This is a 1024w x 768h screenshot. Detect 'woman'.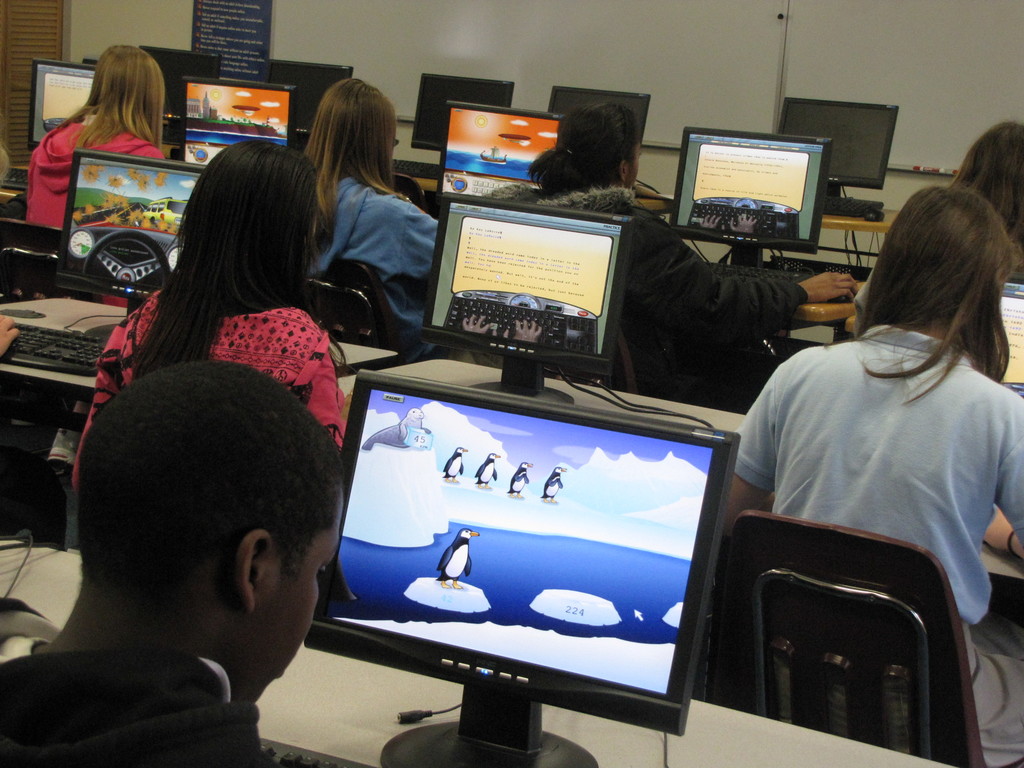
BBox(295, 76, 450, 352).
